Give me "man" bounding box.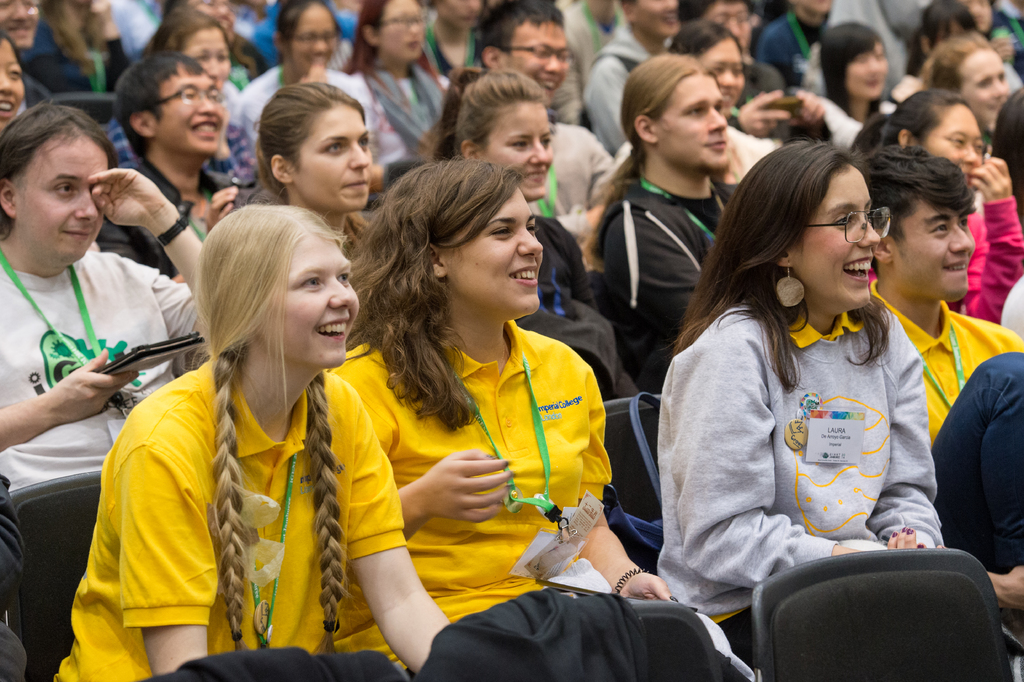
<region>480, 3, 626, 226</region>.
